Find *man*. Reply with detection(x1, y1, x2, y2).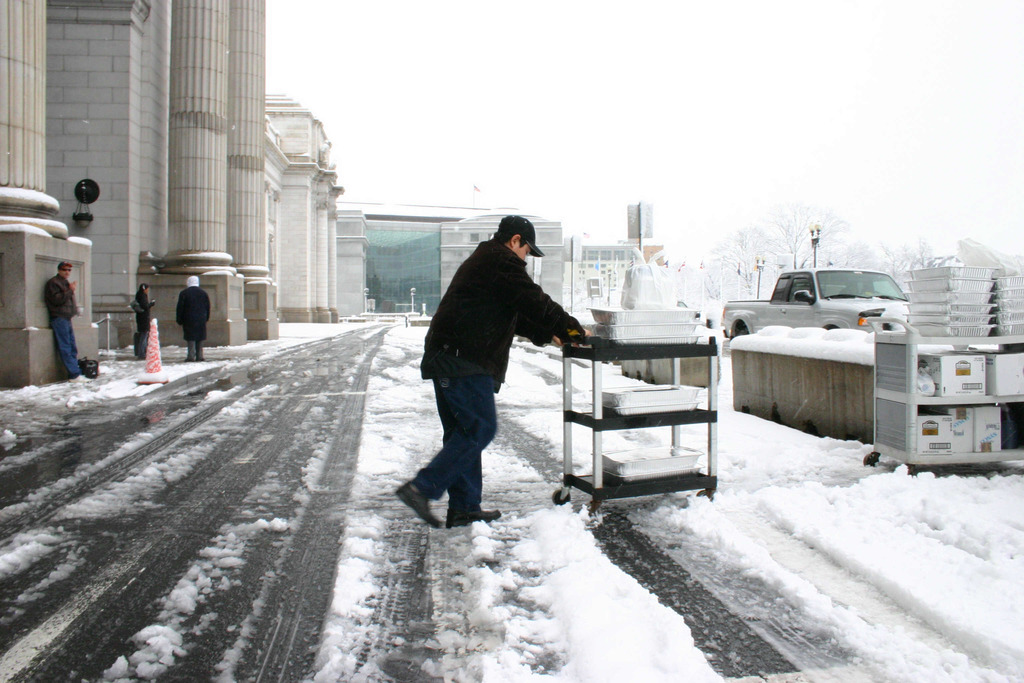
detection(38, 261, 88, 383).
